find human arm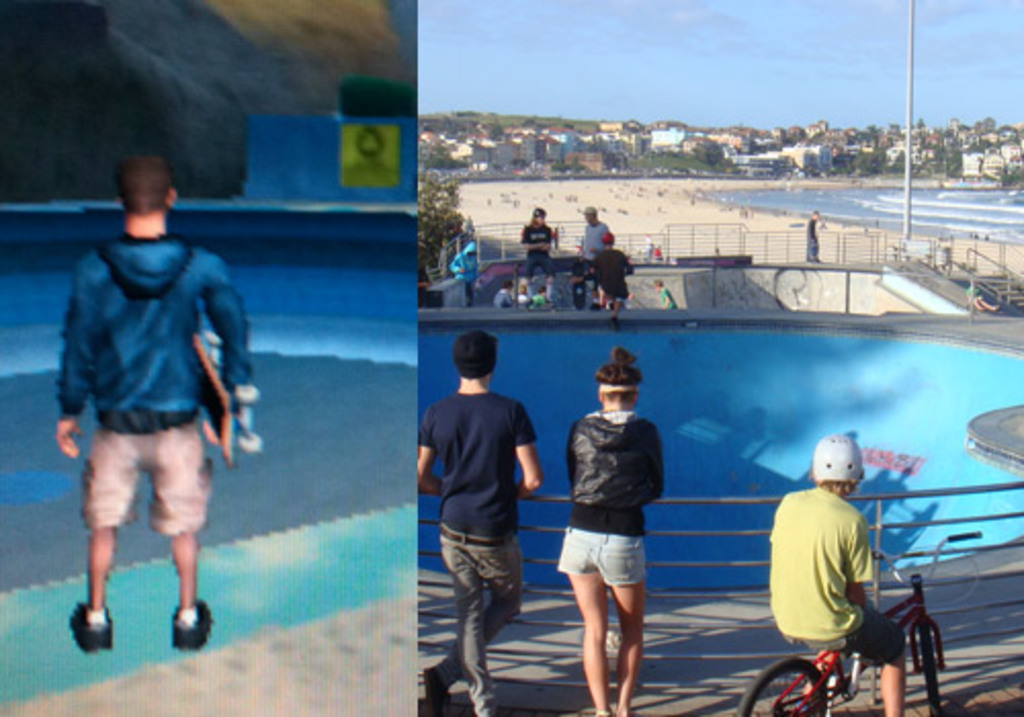
x1=840, y1=514, x2=885, y2=598
